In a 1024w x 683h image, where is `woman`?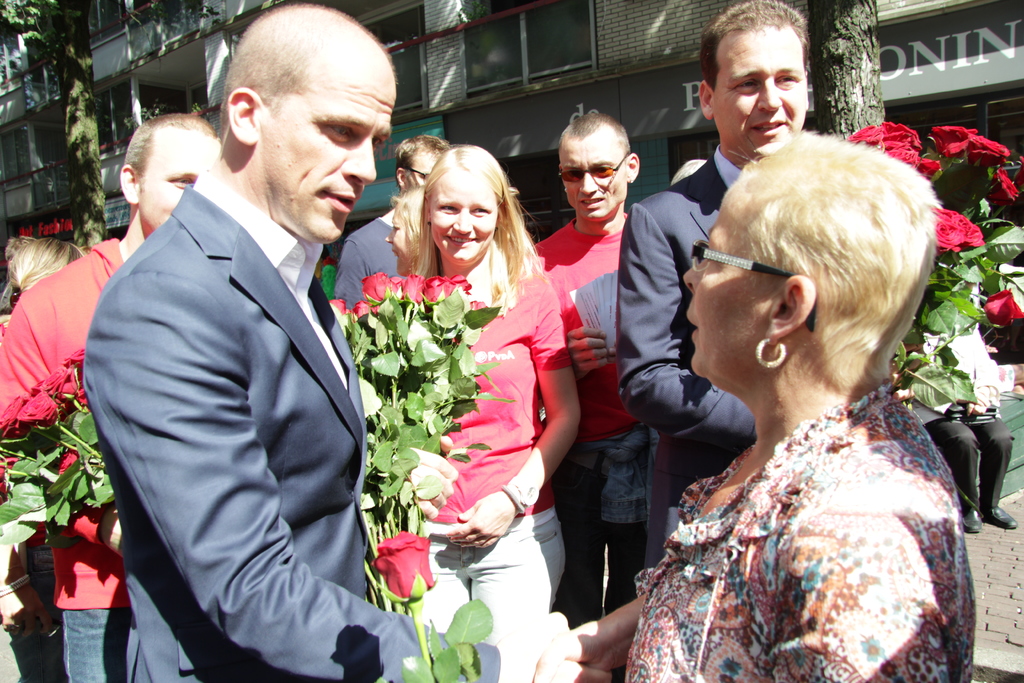
378,186,427,279.
